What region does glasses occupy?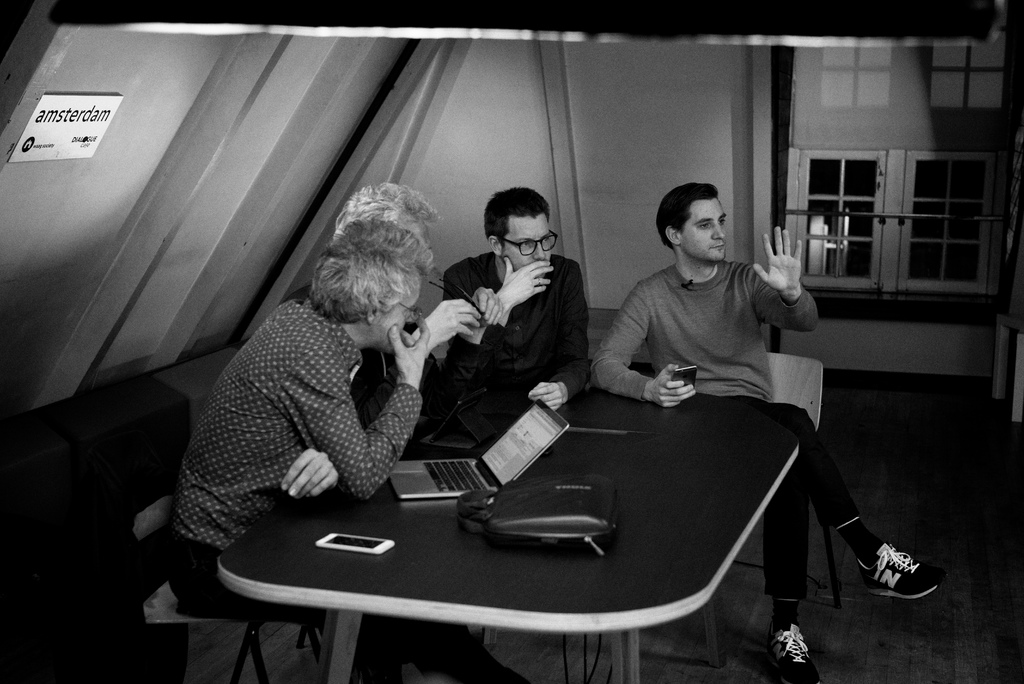
Rect(500, 227, 559, 259).
